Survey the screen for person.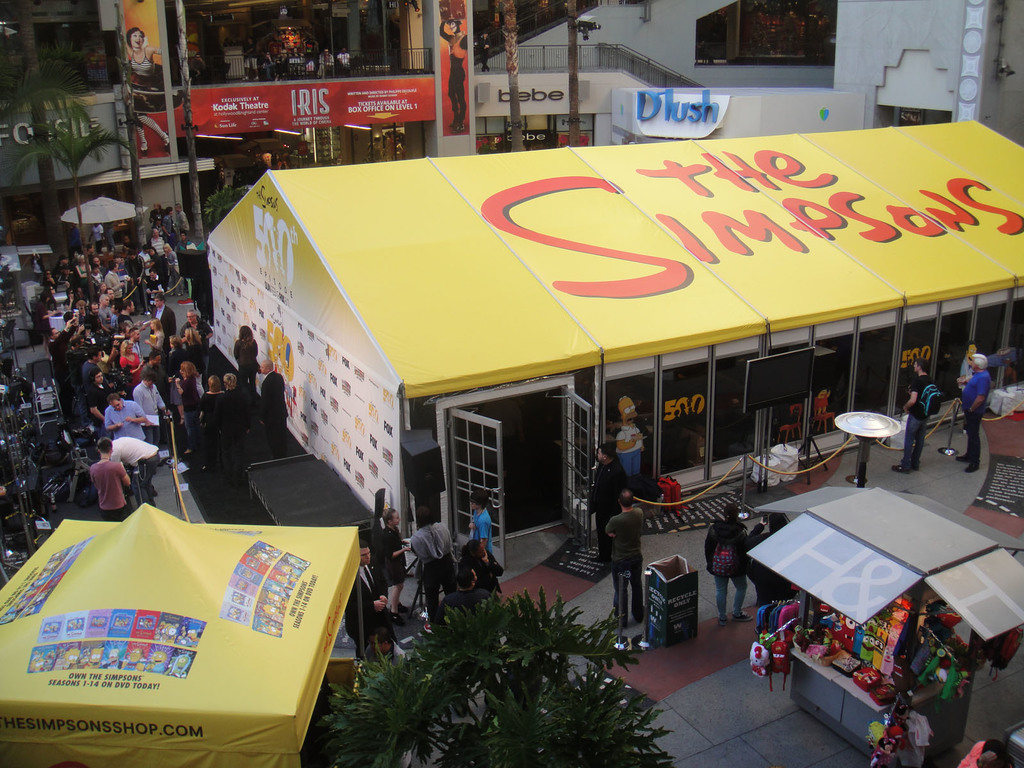
Survey found: [346, 538, 389, 660].
